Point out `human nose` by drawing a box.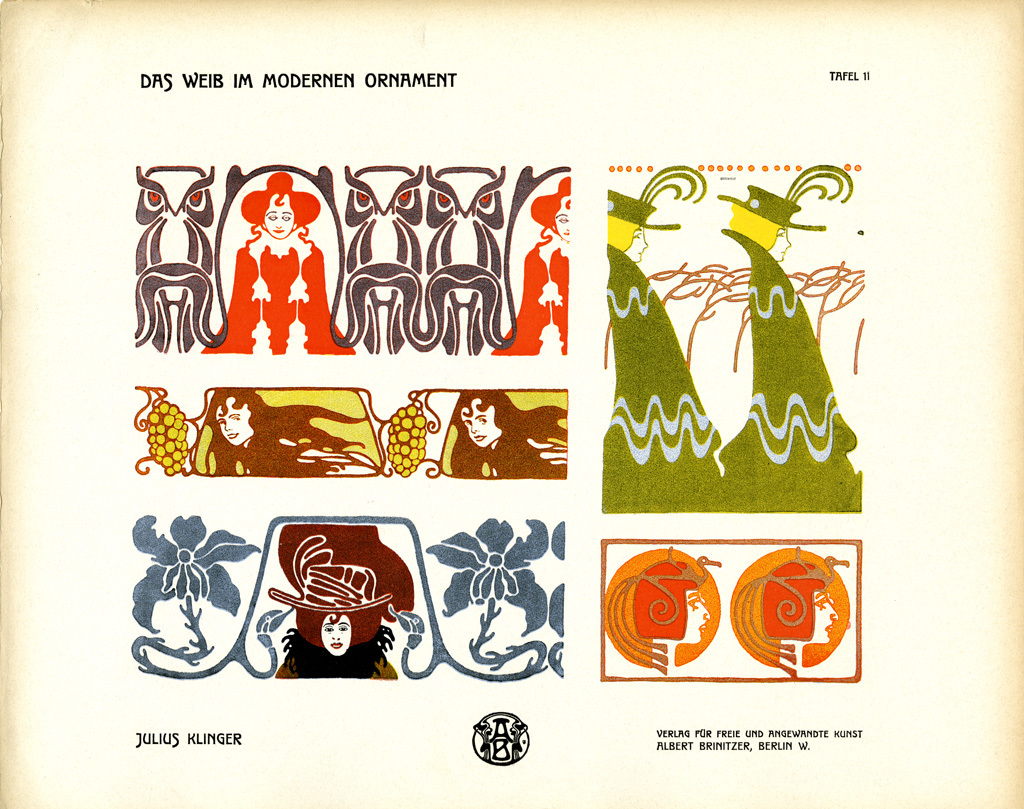
Rect(471, 421, 482, 434).
